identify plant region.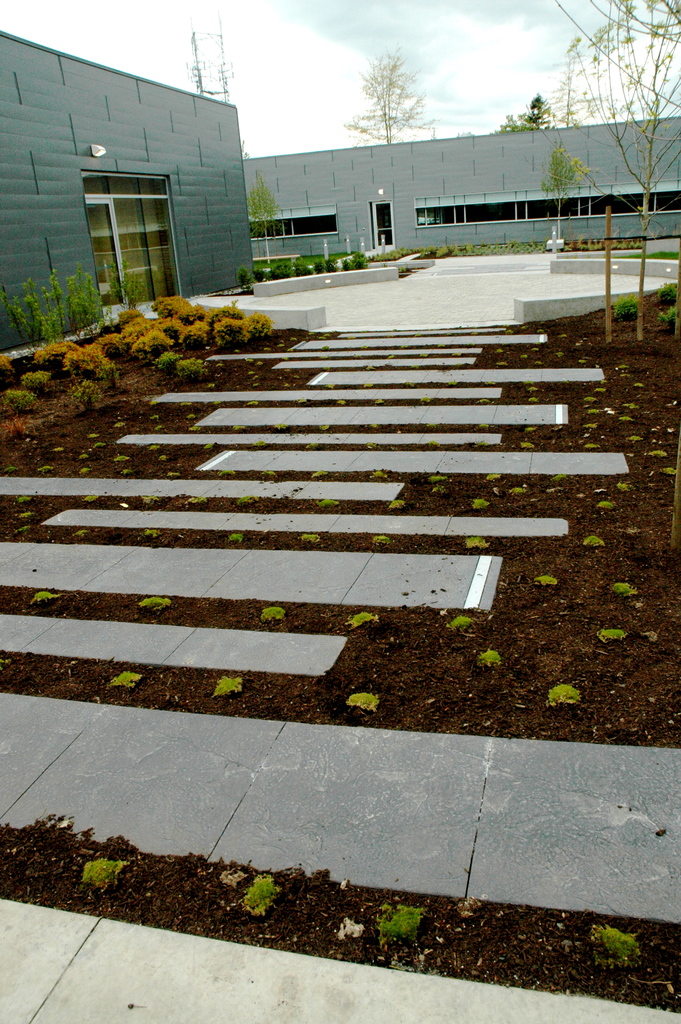
Region: 373, 397, 382, 405.
